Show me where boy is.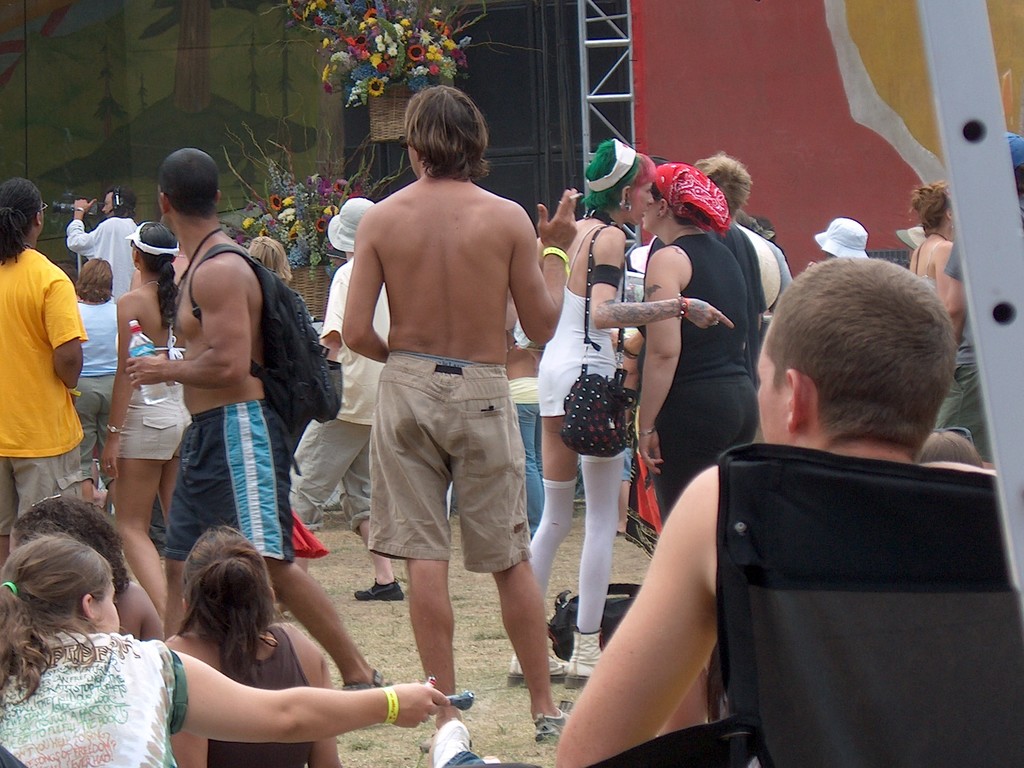
boy is at x1=698 y1=145 x2=794 y2=309.
